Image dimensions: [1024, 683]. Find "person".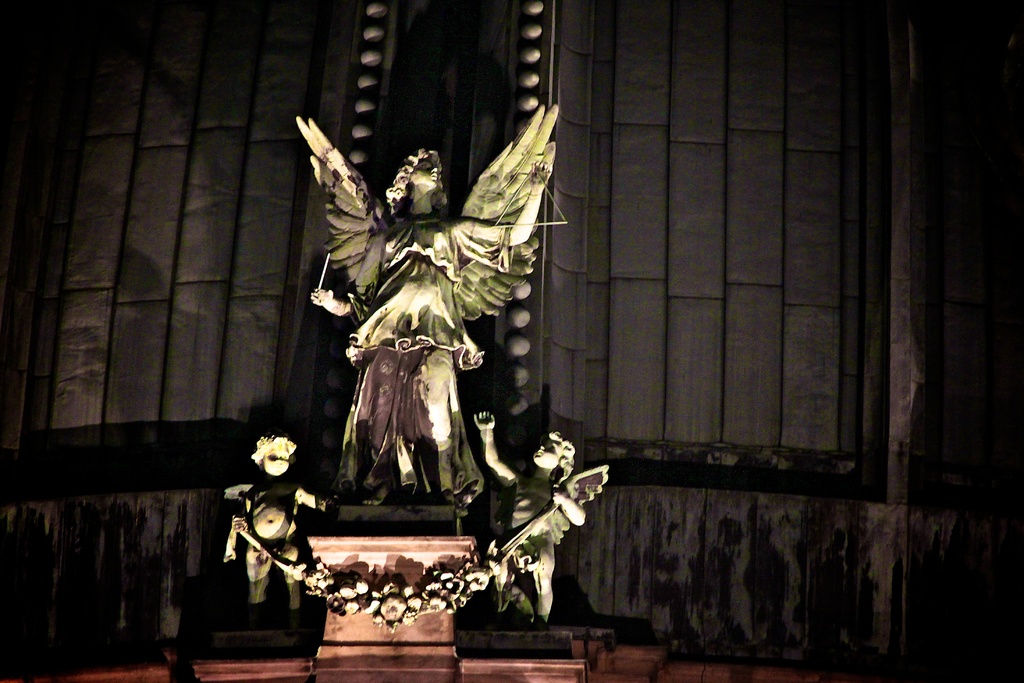
pyautogui.locateOnScreen(483, 418, 591, 659).
